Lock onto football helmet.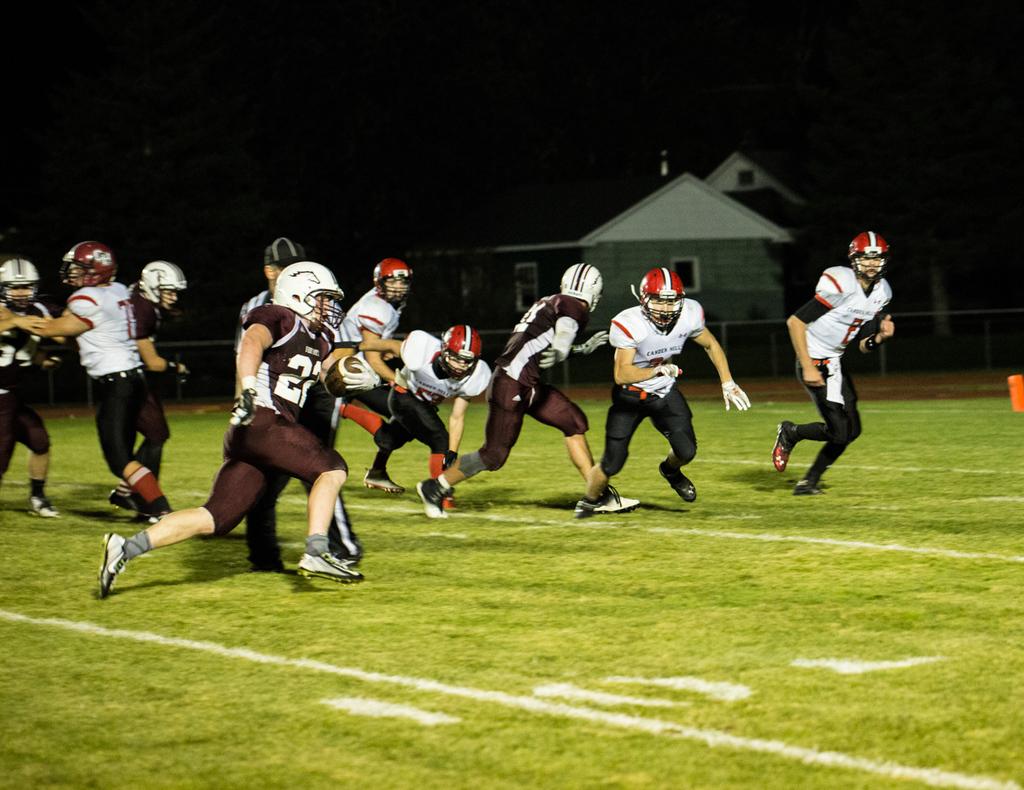
Locked: <bbox>438, 323, 482, 379</bbox>.
